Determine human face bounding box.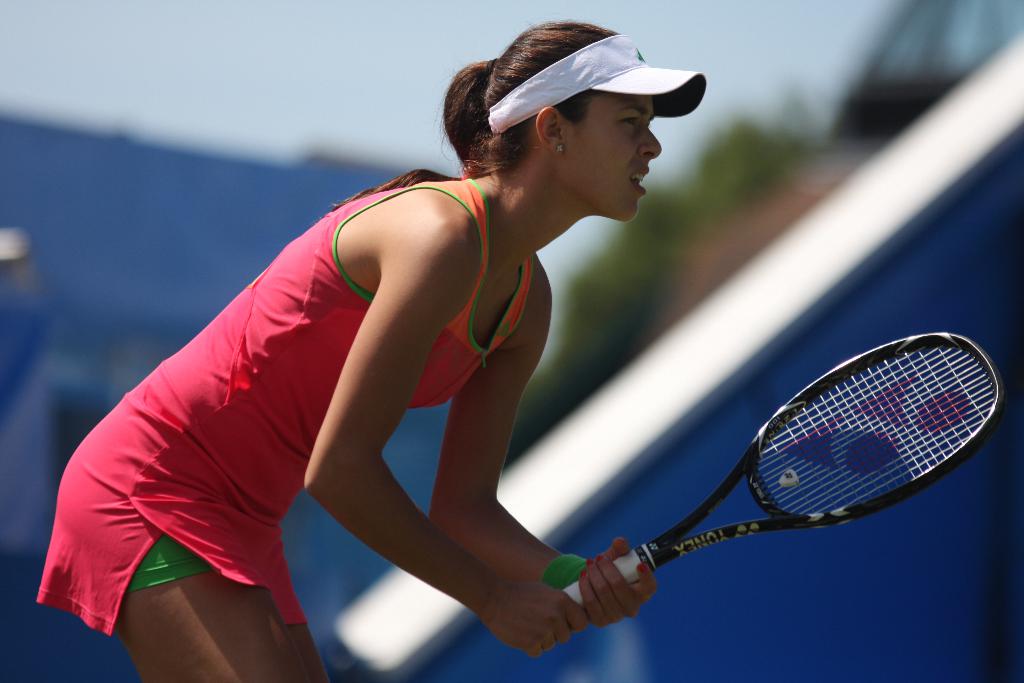
Determined: (559,94,662,224).
